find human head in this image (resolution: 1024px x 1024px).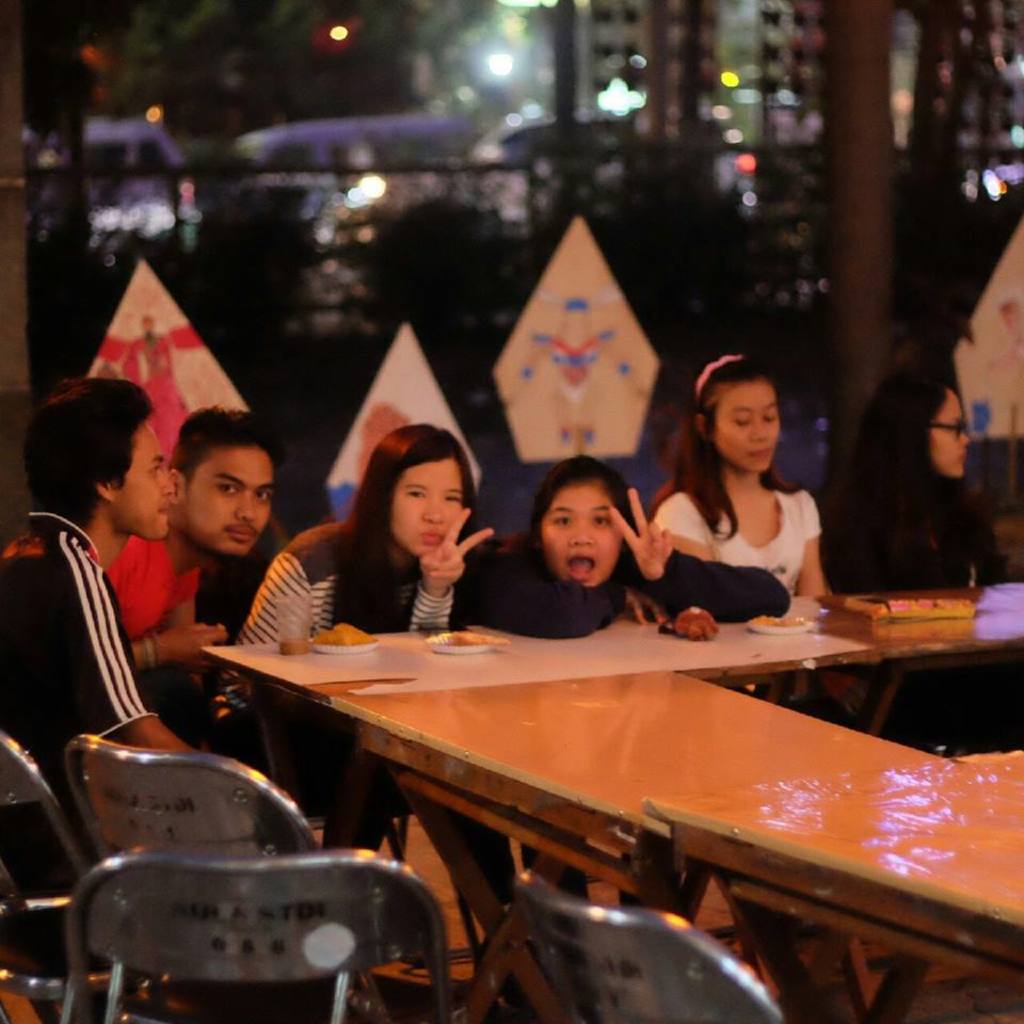
box=[356, 425, 481, 554].
